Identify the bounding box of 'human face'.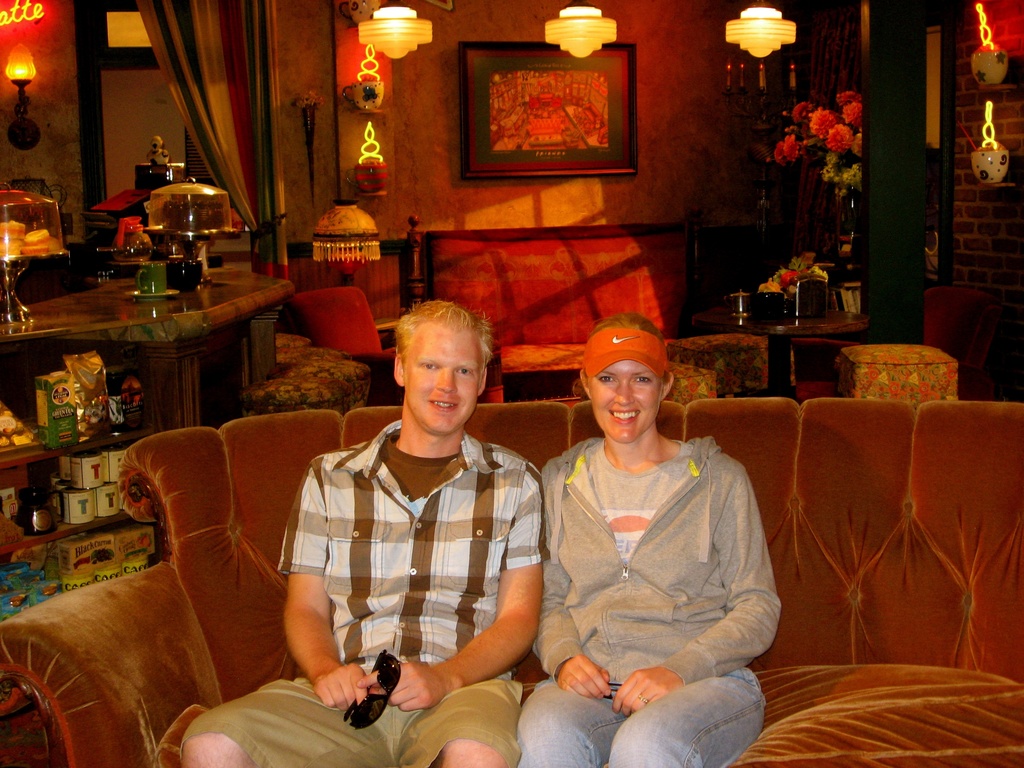
select_region(402, 319, 481, 432).
